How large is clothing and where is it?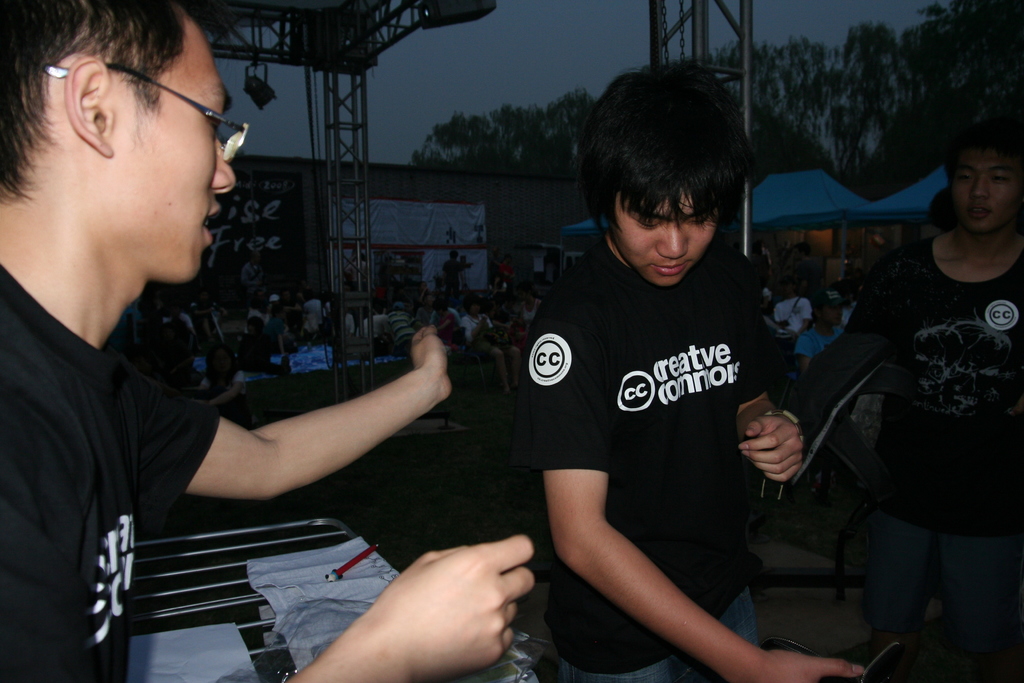
Bounding box: [left=0, top=272, right=216, bottom=682].
